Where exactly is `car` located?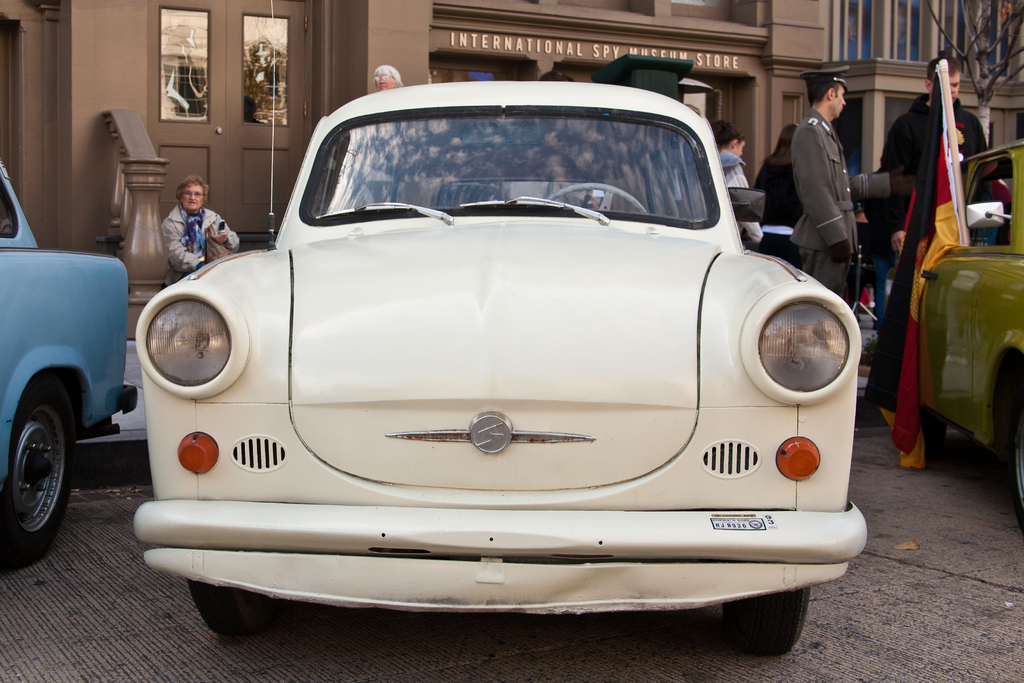
Its bounding box is <region>132, 81, 869, 659</region>.
